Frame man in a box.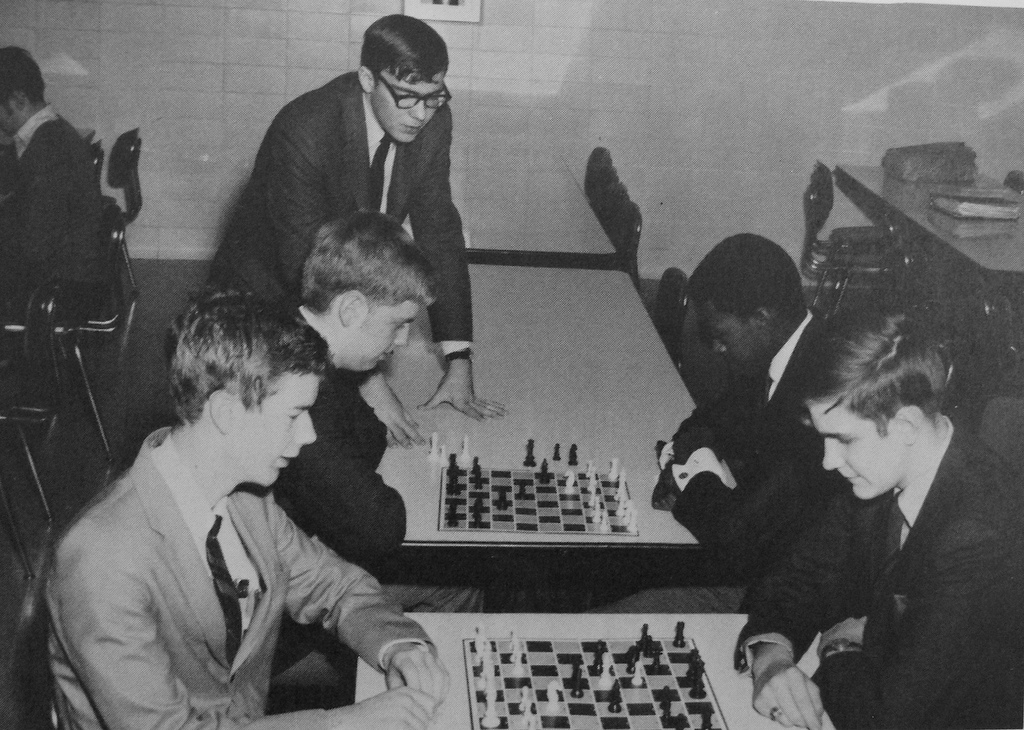
bbox=(0, 42, 115, 327).
